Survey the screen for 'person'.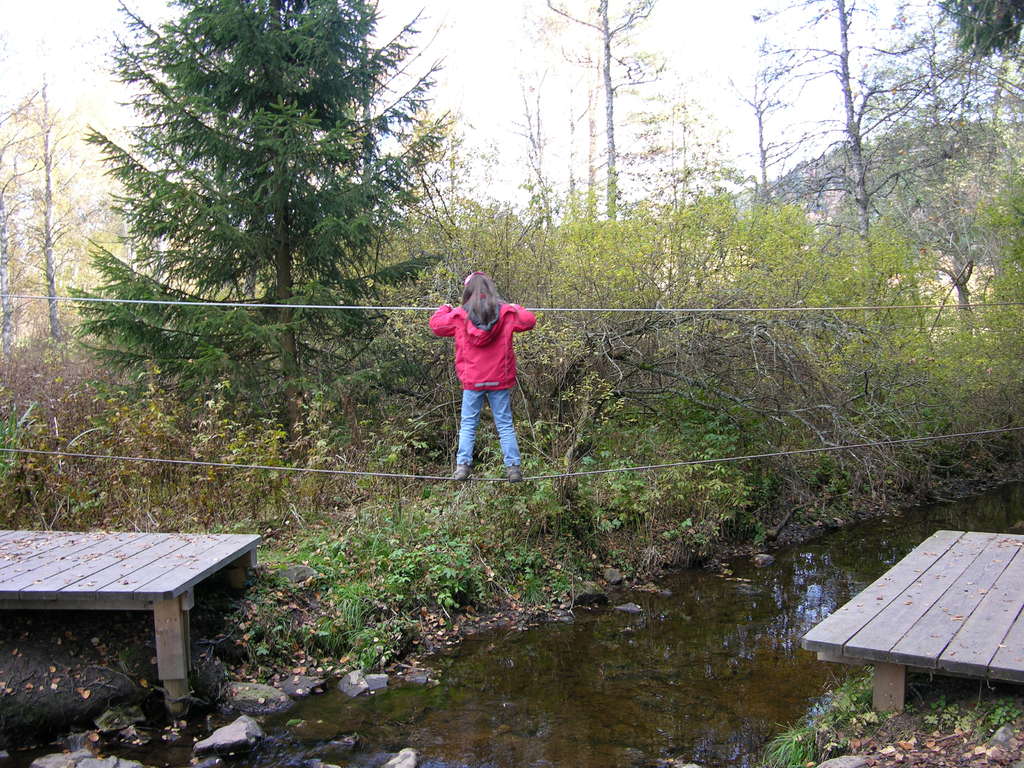
Survey found: BBox(429, 270, 540, 479).
